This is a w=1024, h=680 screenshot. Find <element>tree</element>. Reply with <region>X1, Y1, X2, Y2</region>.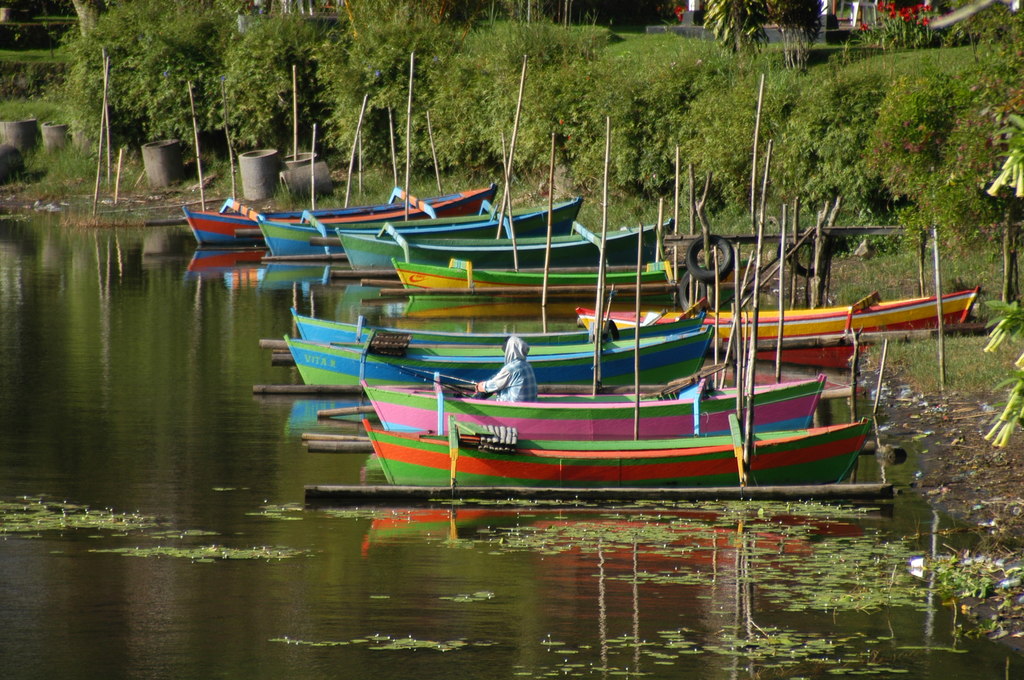
<region>863, 69, 966, 296</region>.
